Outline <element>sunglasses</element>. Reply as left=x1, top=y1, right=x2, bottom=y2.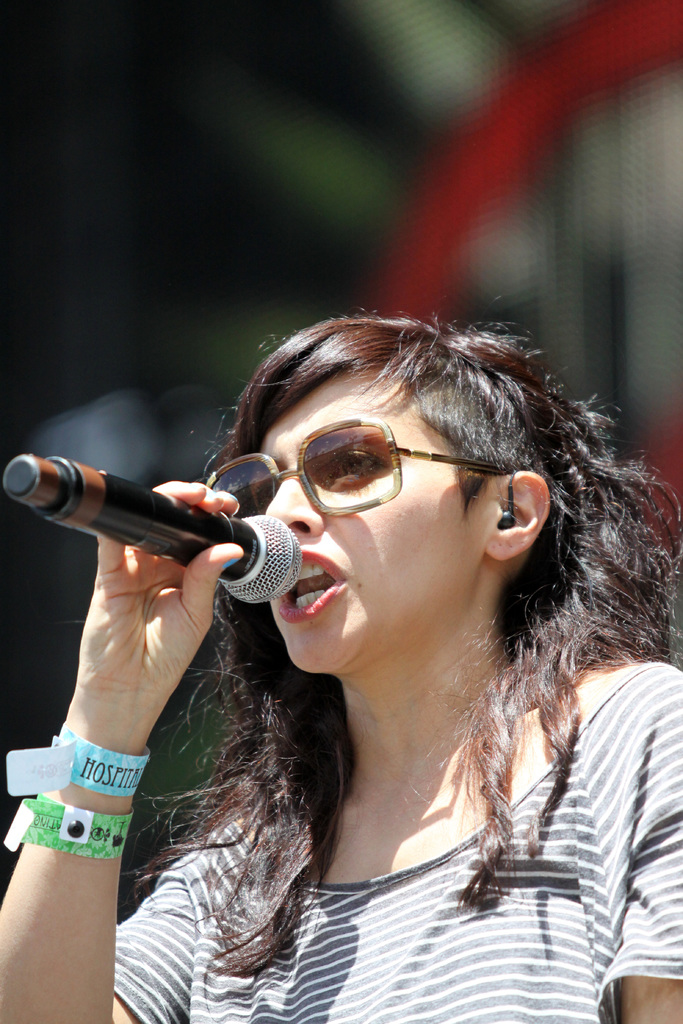
left=199, top=421, right=504, bottom=518.
